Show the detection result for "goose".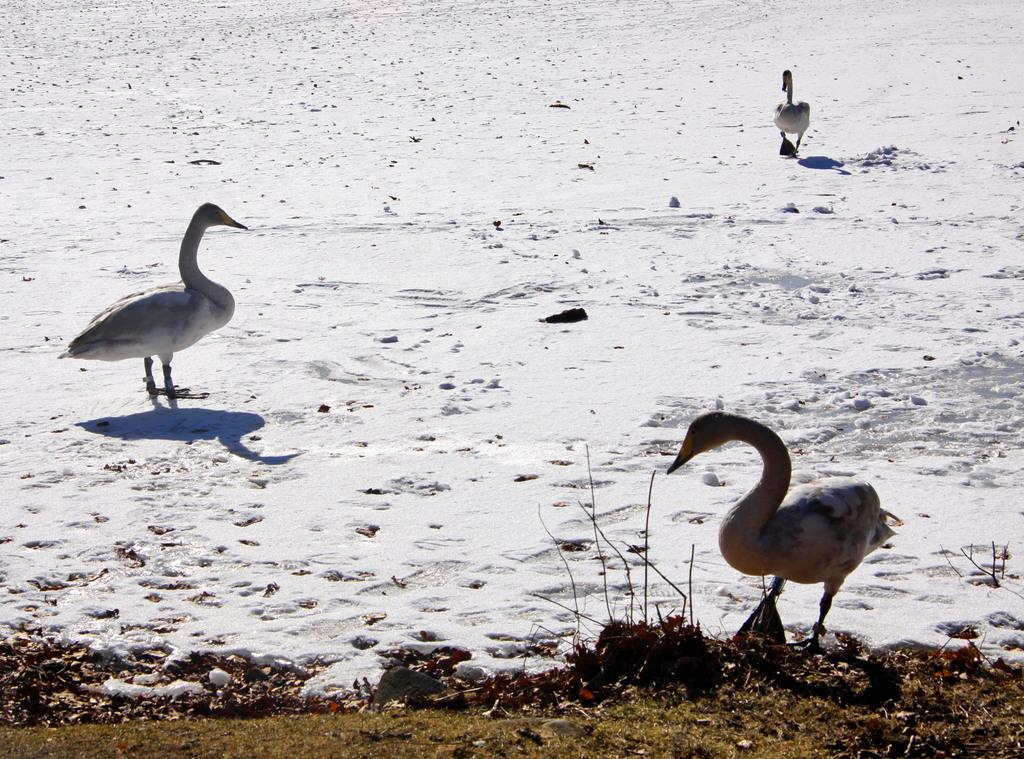
BBox(54, 200, 255, 407).
